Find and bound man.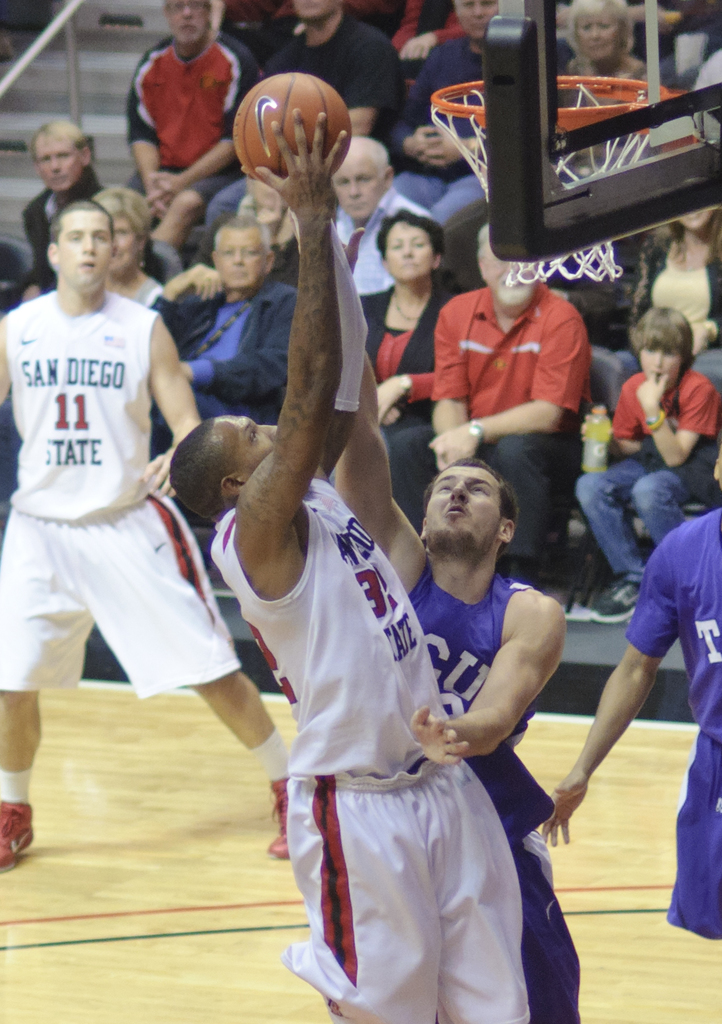
Bound: <region>314, 132, 438, 302</region>.
